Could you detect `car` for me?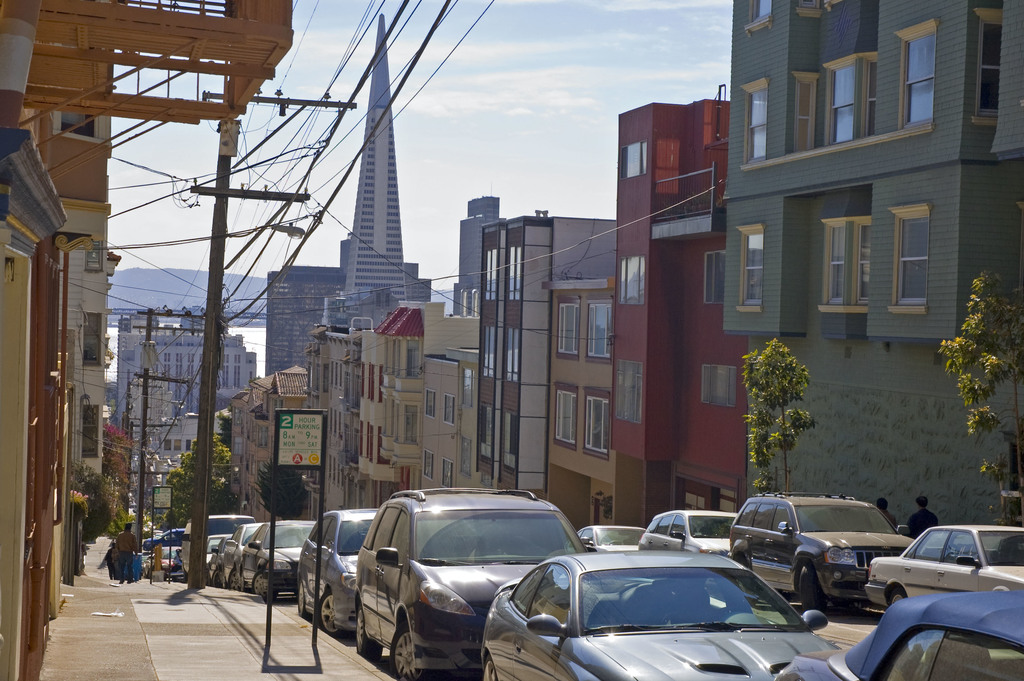
Detection result: [140,526,184,548].
